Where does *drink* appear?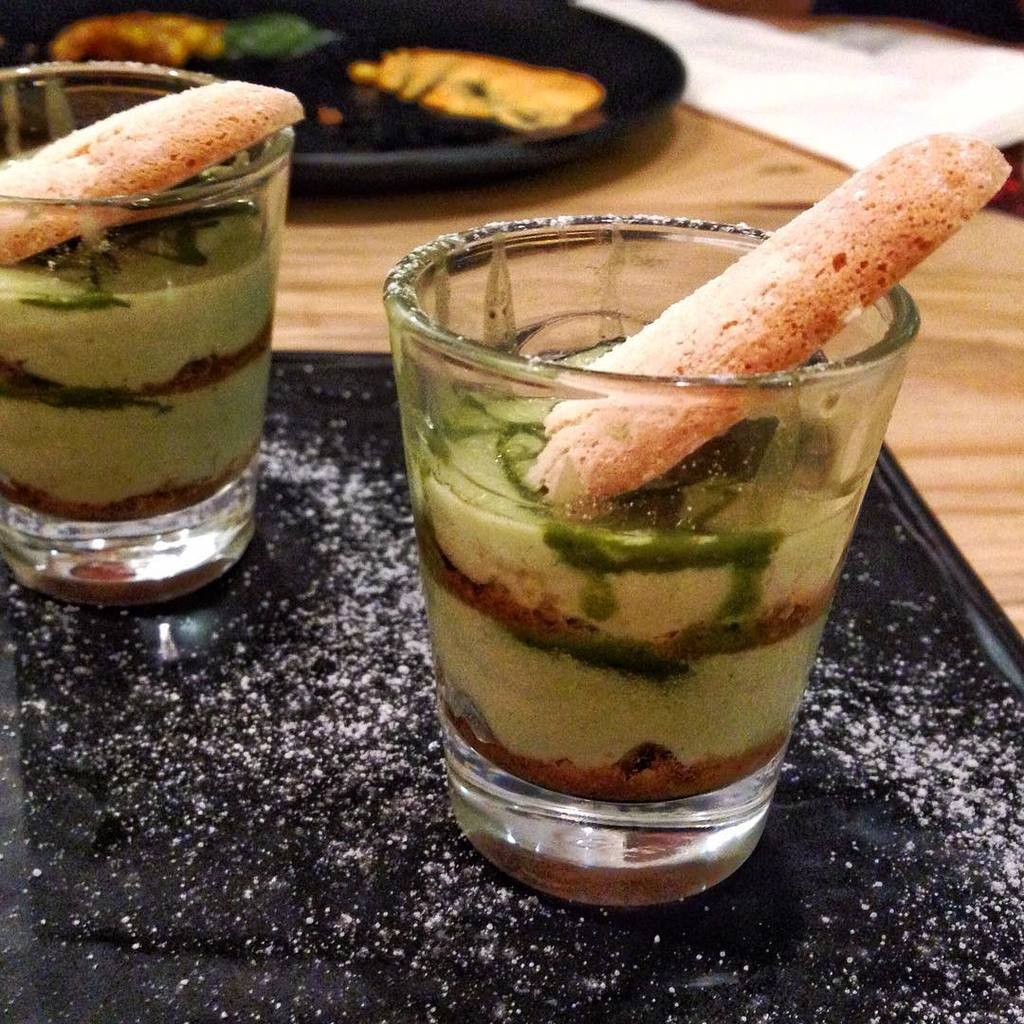
Appears at Rect(0, 142, 275, 512).
